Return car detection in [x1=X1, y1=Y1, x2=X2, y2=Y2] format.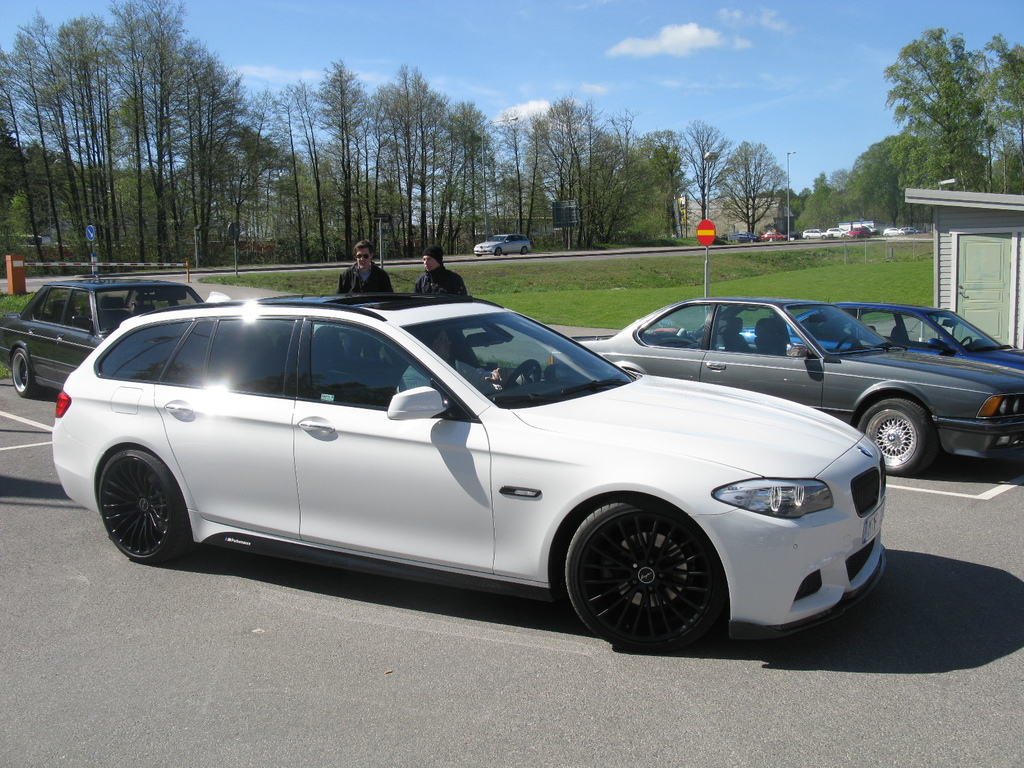
[x1=570, y1=302, x2=1023, y2=468].
